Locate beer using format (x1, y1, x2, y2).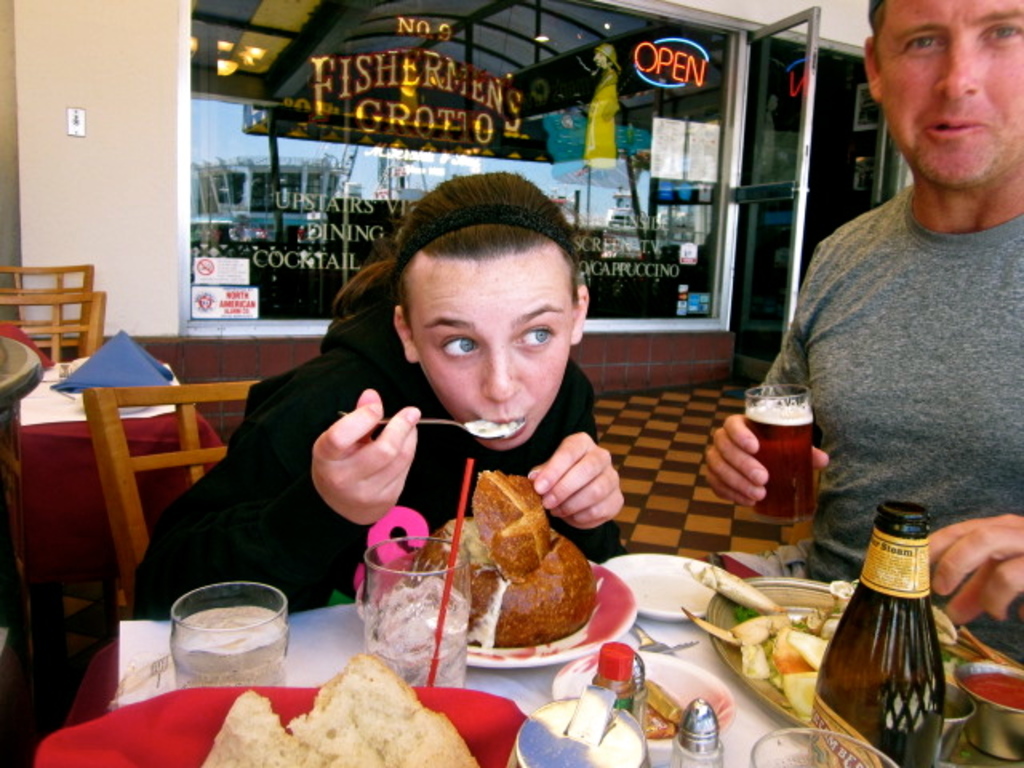
(742, 397, 814, 528).
